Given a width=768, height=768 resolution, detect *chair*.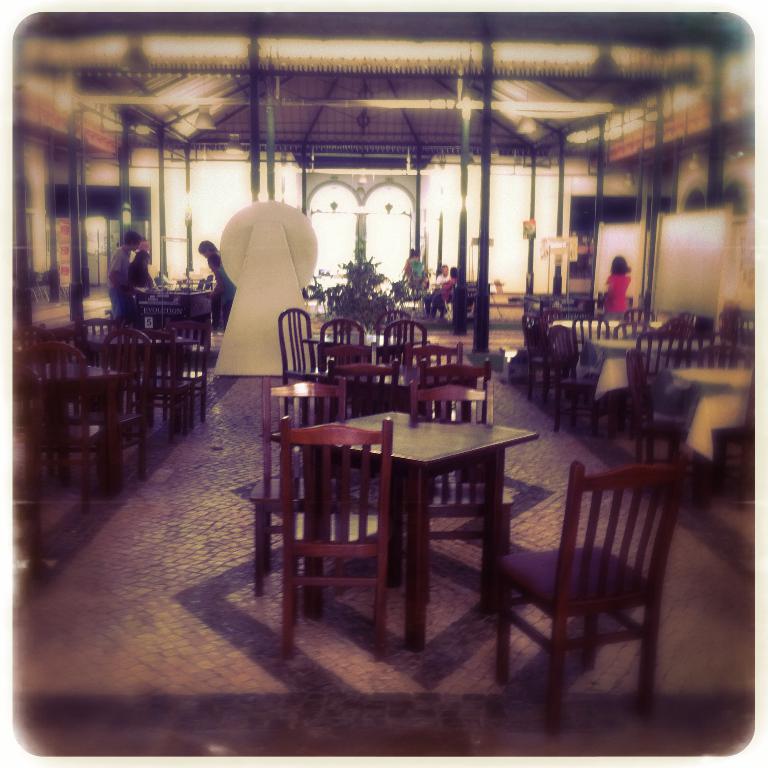
locate(473, 442, 696, 732).
